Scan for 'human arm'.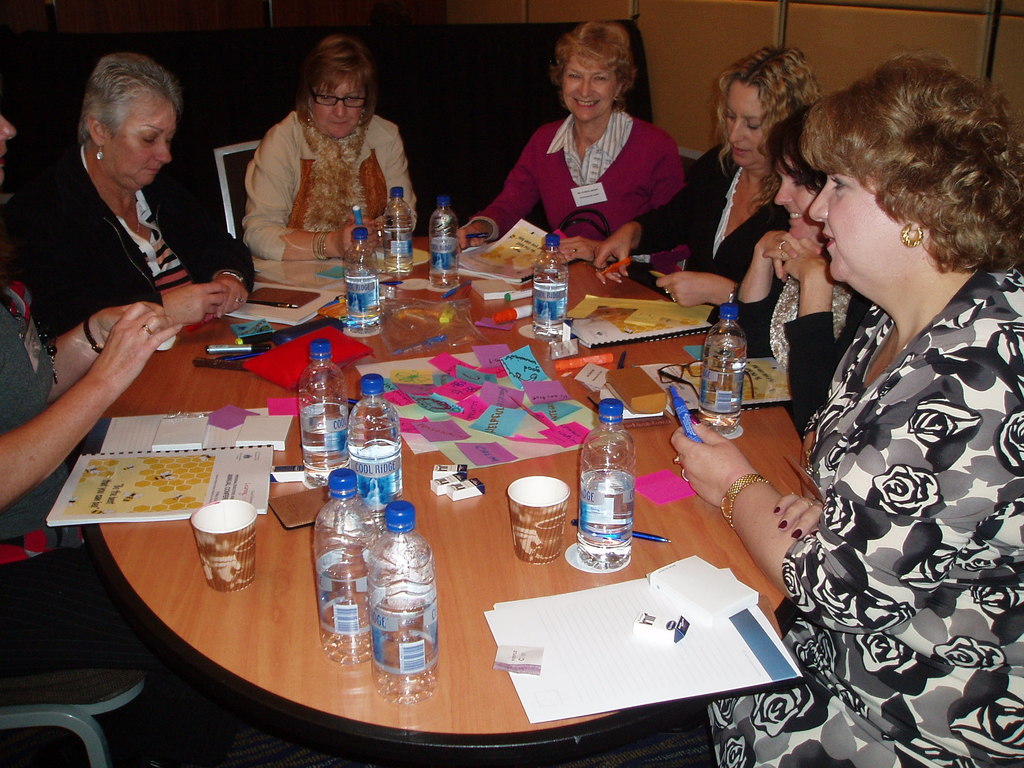
Scan result: box(589, 140, 724, 284).
